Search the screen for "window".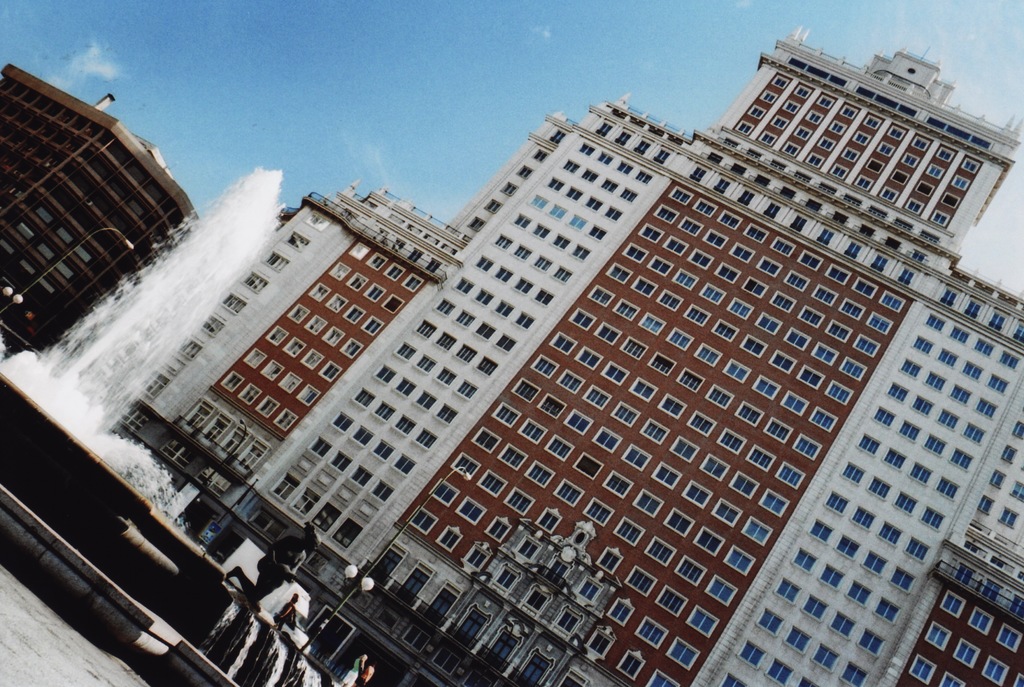
Found at [416,390,434,410].
